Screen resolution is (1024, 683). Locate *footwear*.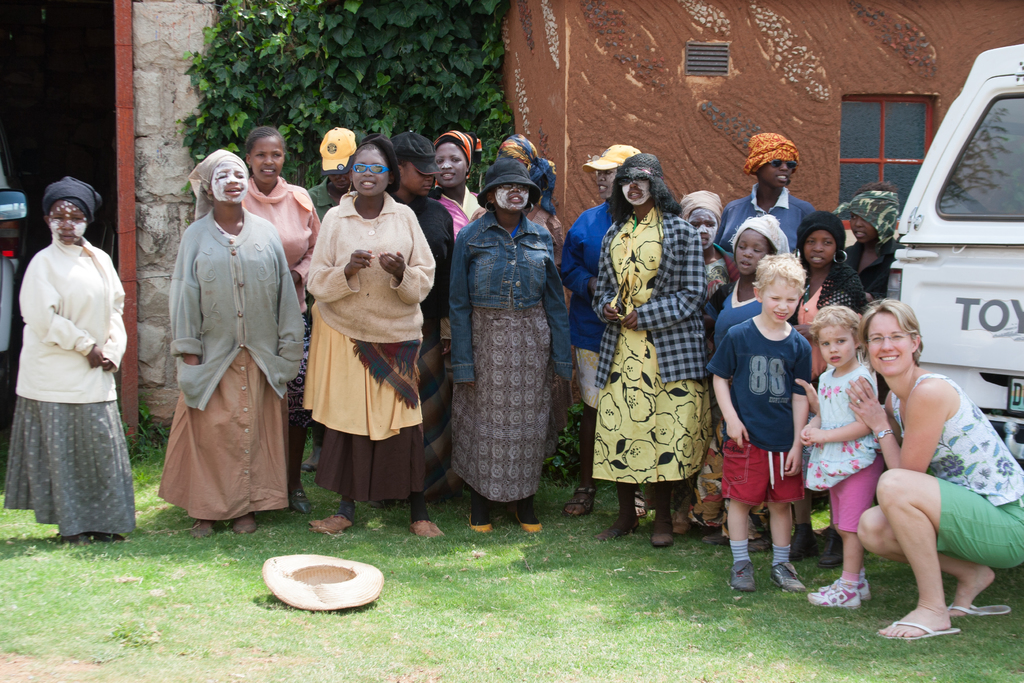
702 529 730 545.
